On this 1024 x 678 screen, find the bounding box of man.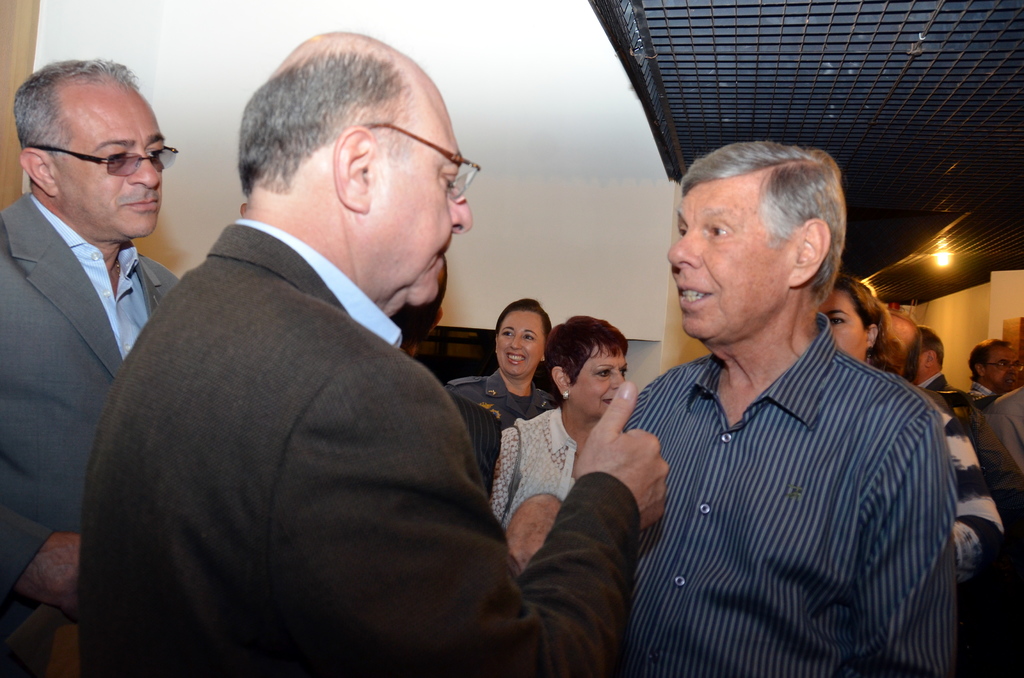
Bounding box: crop(604, 136, 964, 677).
